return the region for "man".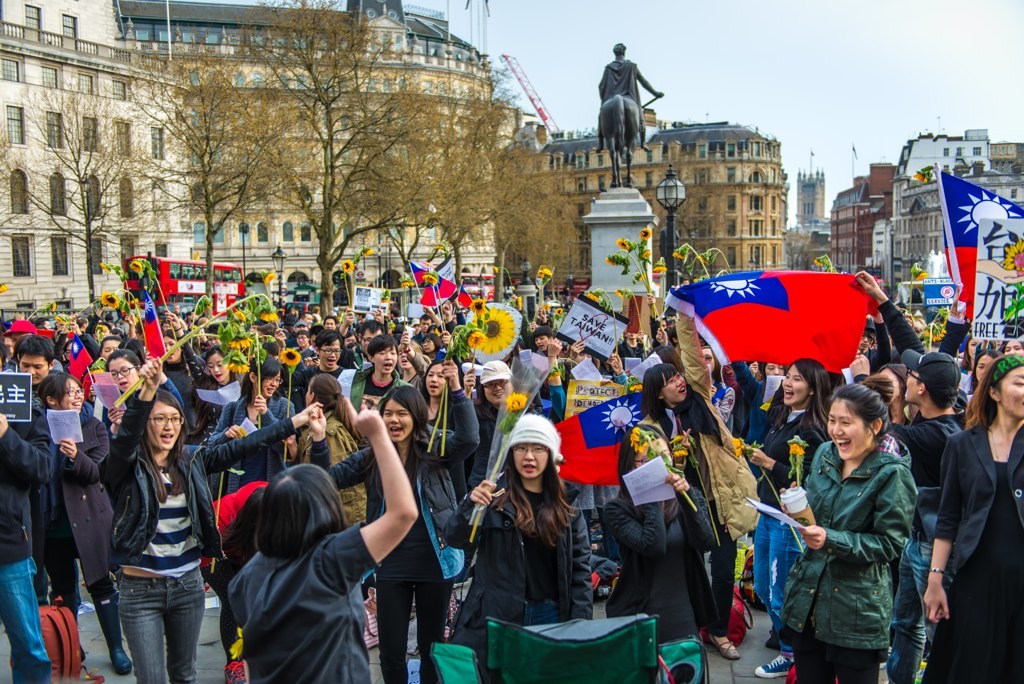
detection(594, 43, 665, 152).
